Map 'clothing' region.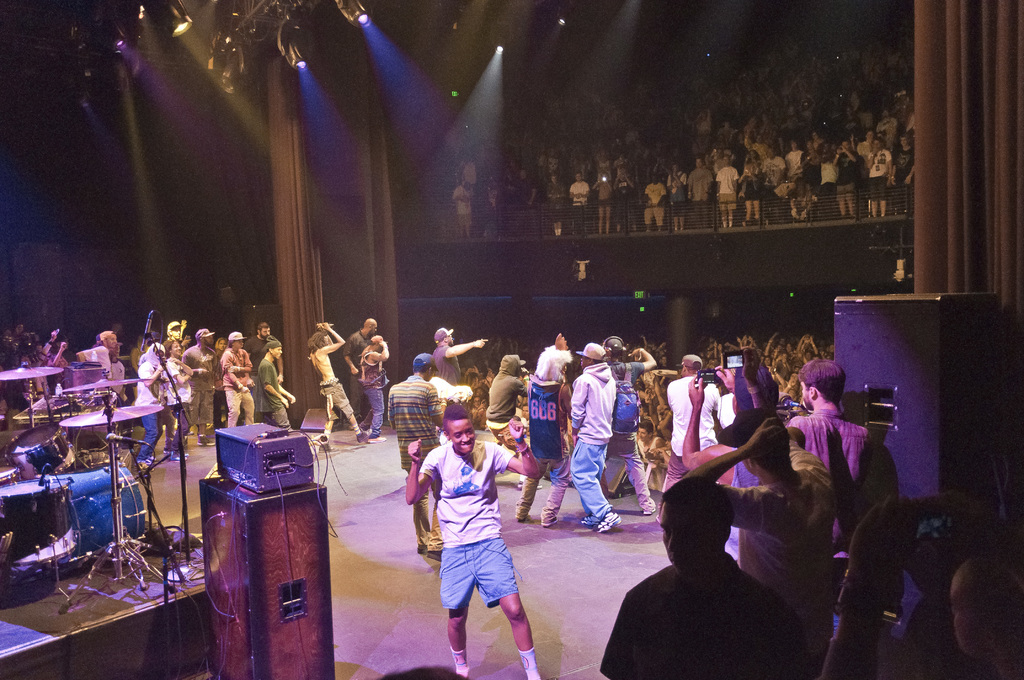
Mapped to (left=341, top=327, right=371, bottom=419).
